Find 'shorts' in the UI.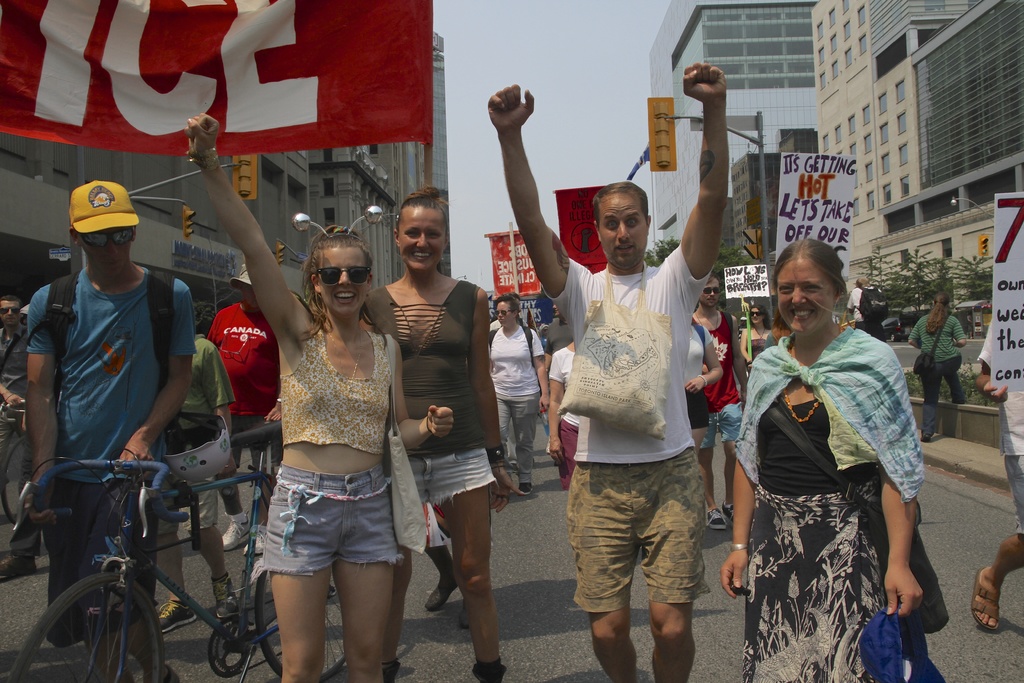
UI element at <region>563, 448, 708, 613</region>.
